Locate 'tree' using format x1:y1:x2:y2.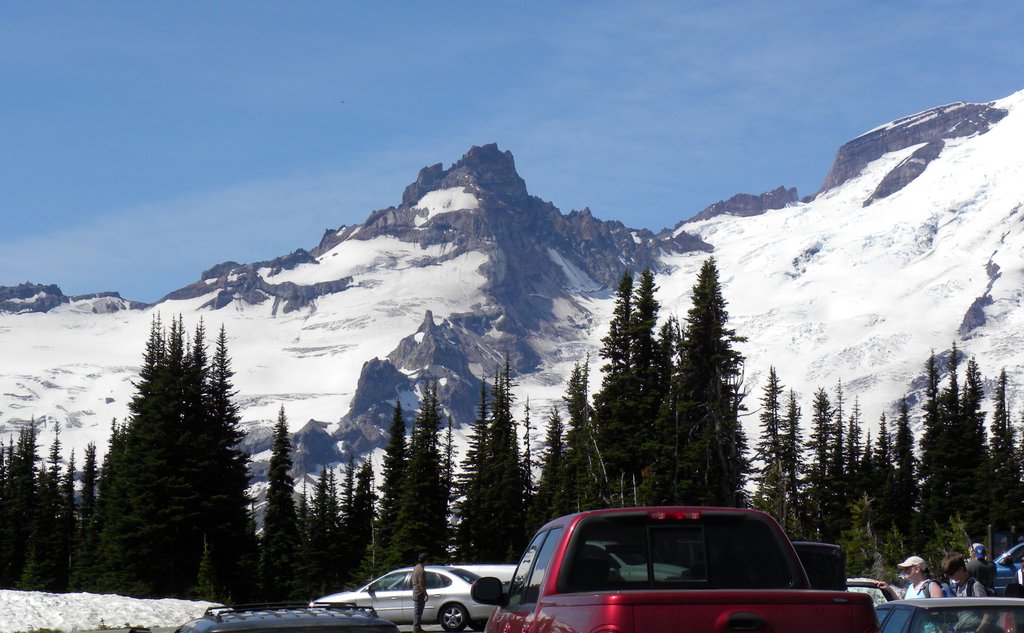
867:413:909:544.
